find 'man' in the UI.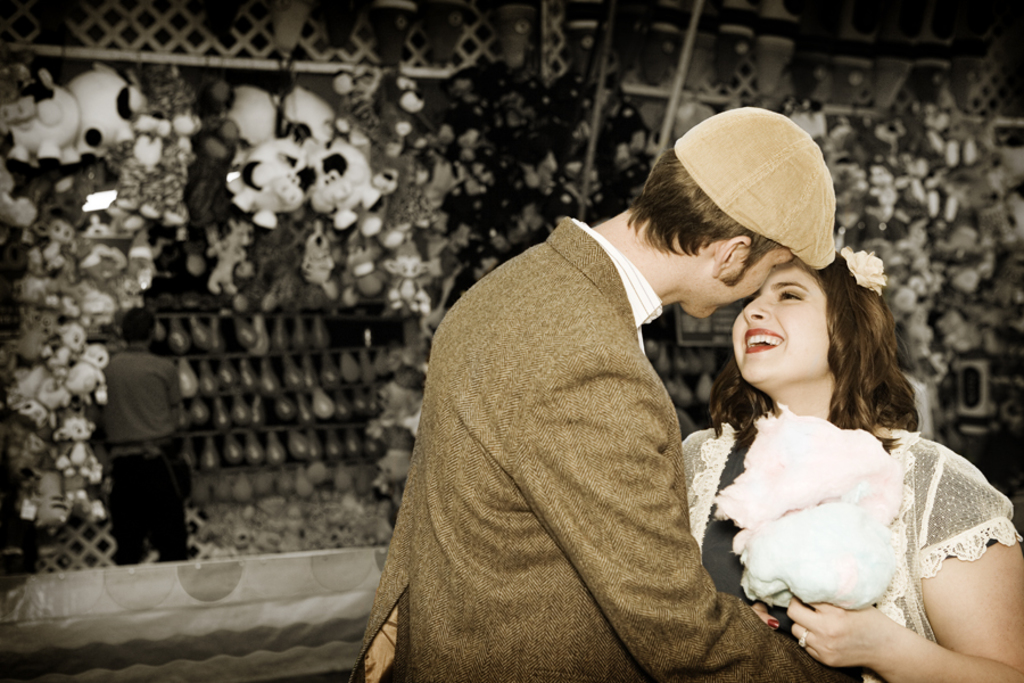
UI element at {"x1": 102, "y1": 306, "x2": 188, "y2": 567}.
